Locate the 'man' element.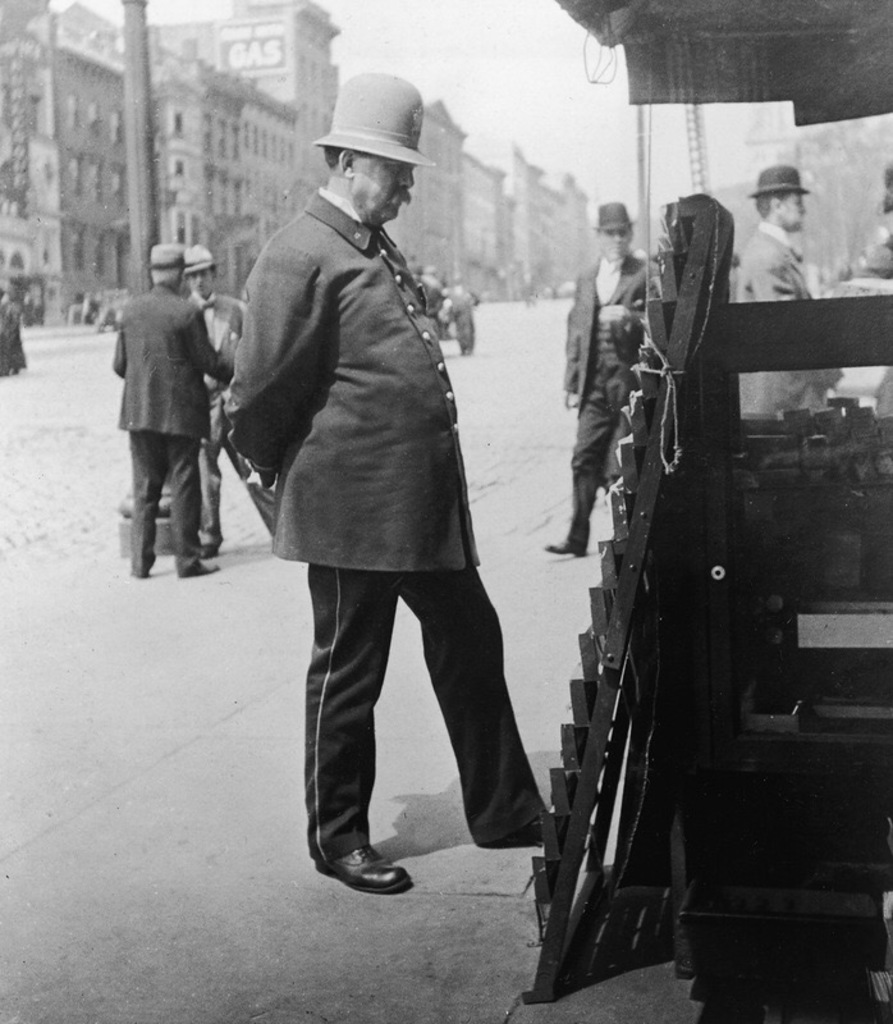
Element bbox: x1=738 y1=166 x2=841 y2=424.
